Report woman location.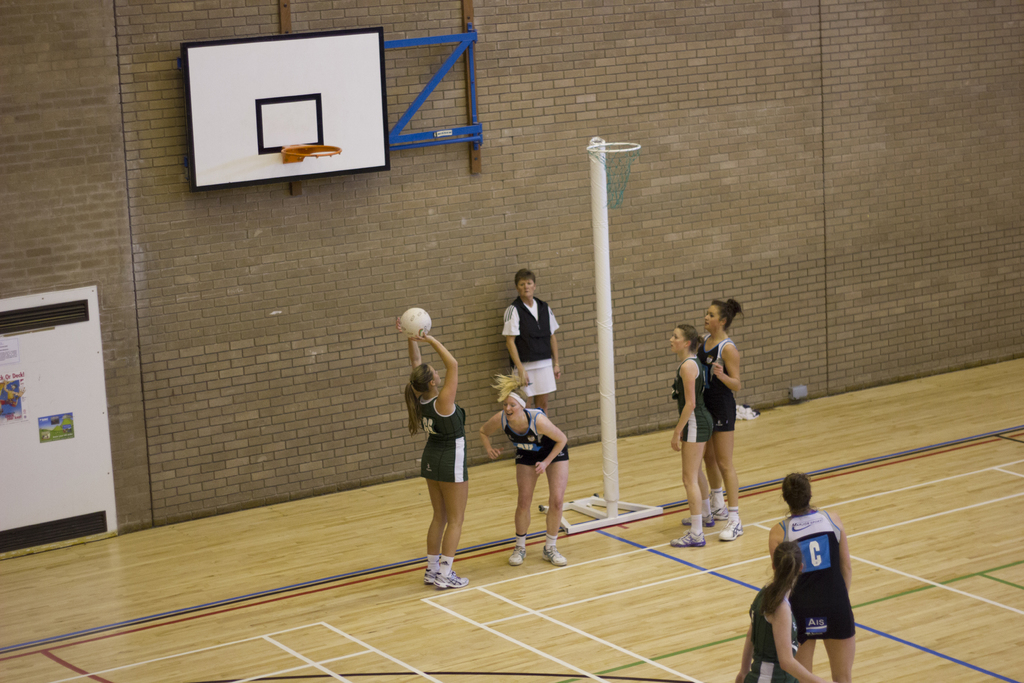
Report: 728, 533, 833, 682.
